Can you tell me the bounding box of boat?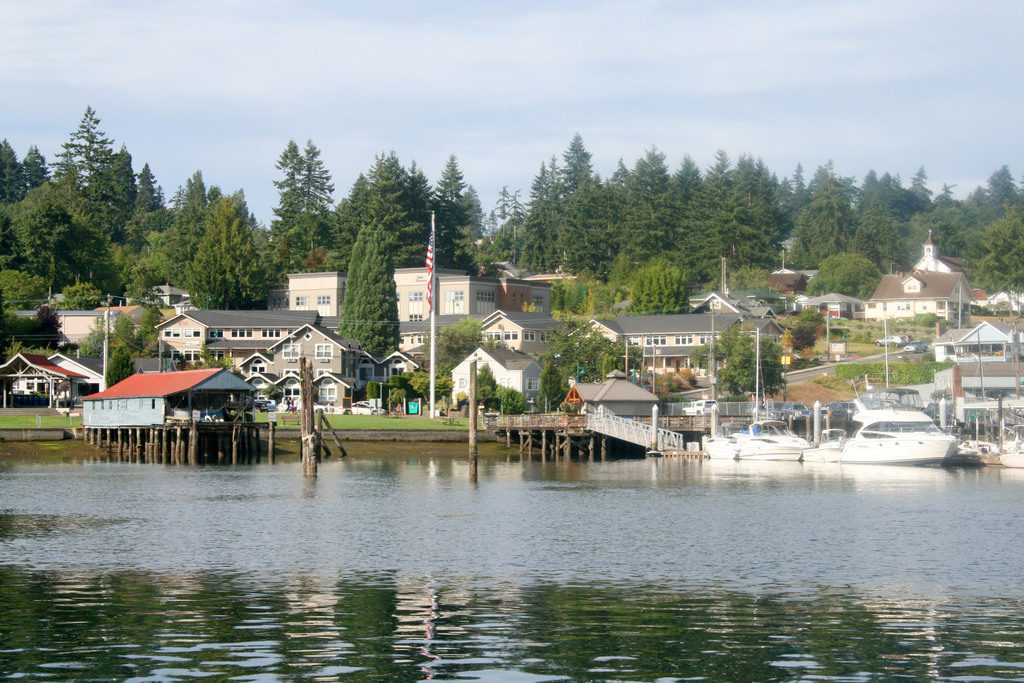
[left=695, top=409, right=821, bottom=462].
